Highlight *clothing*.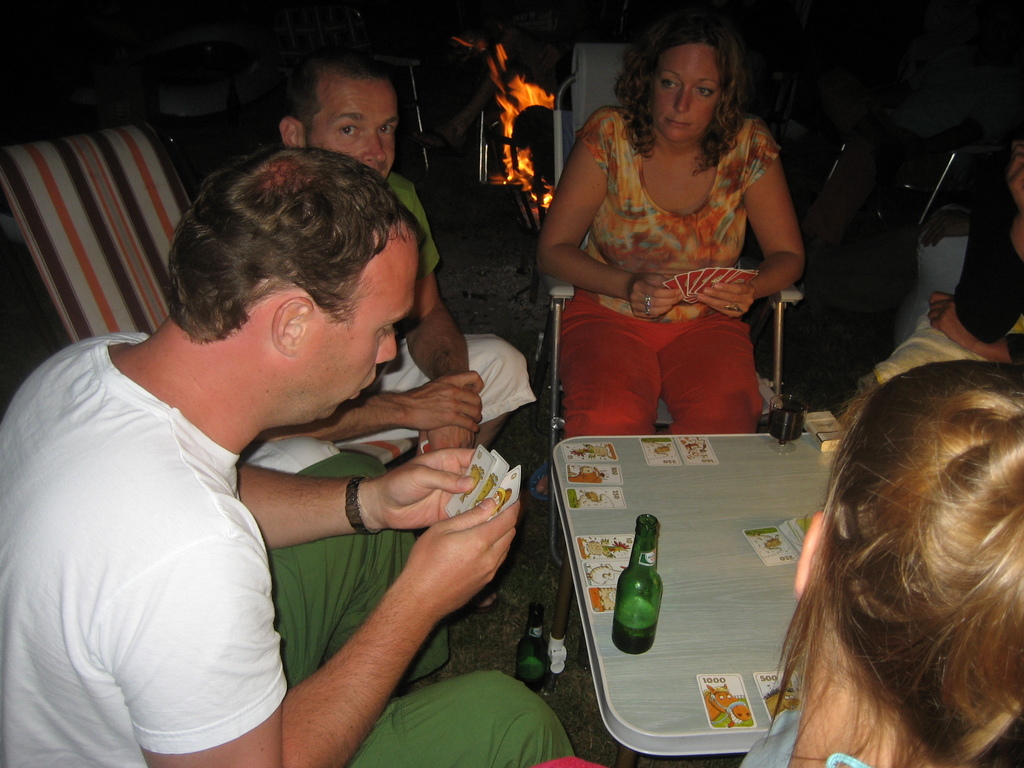
Highlighted region: <box>253,170,539,472</box>.
